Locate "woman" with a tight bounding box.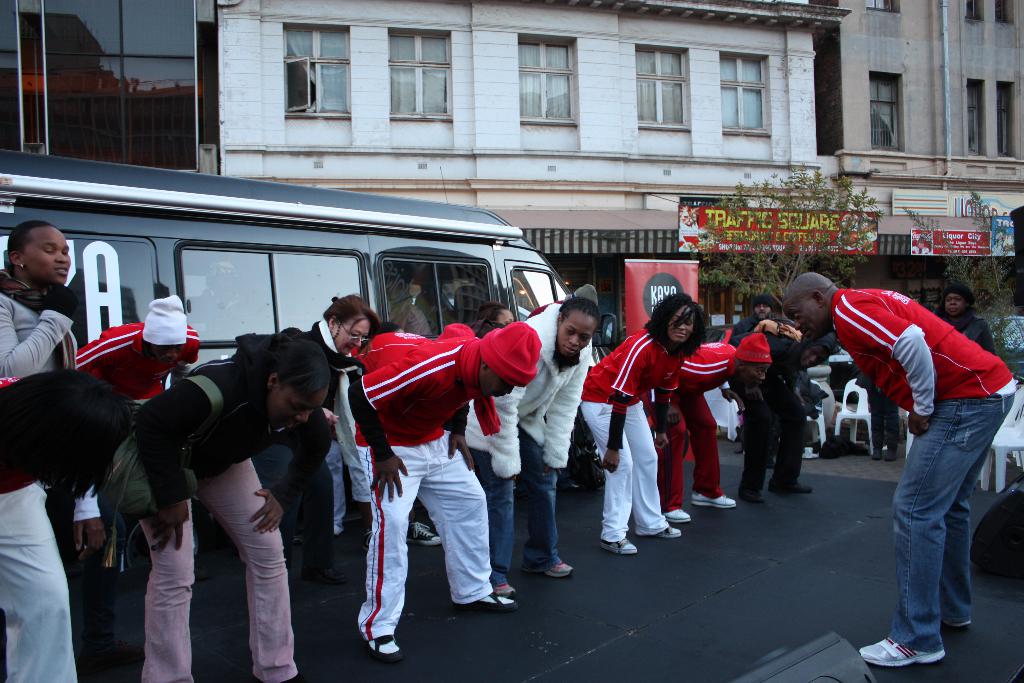
{"x1": 464, "y1": 296, "x2": 598, "y2": 596}.
